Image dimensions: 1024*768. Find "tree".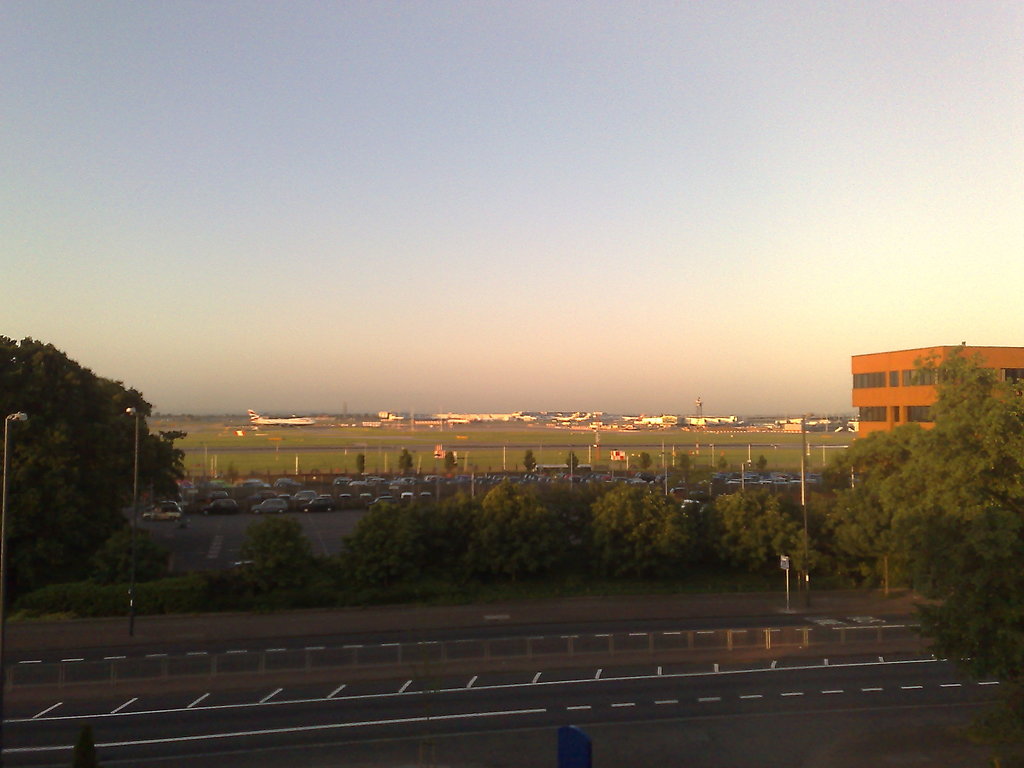
(399,450,412,479).
